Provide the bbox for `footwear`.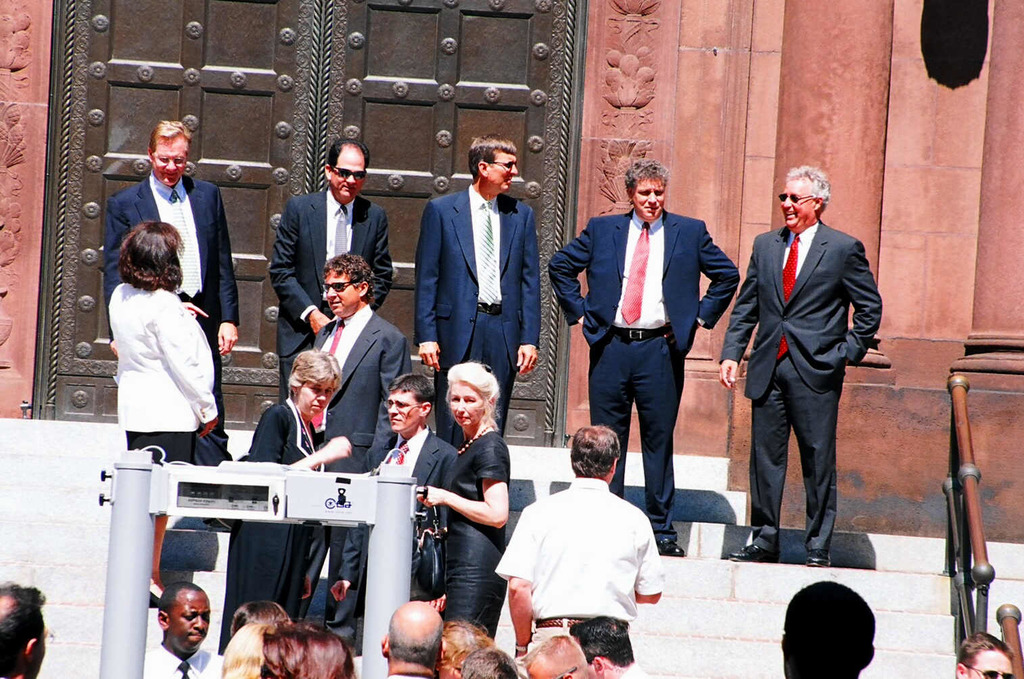
[left=657, top=538, right=685, bottom=557].
